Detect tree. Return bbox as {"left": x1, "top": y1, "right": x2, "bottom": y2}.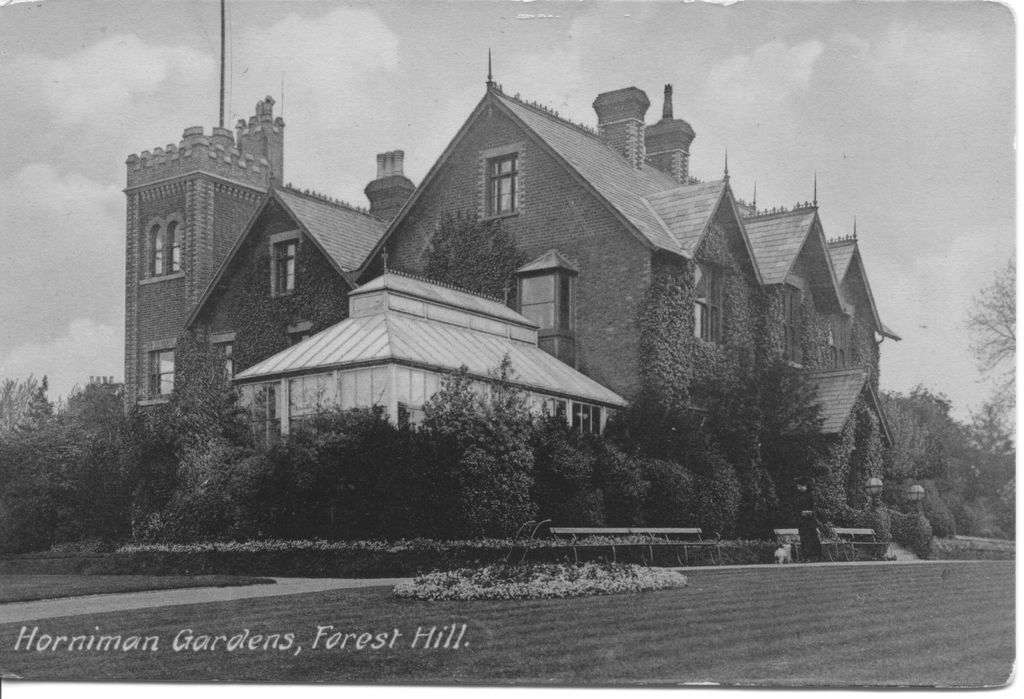
{"left": 969, "top": 252, "right": 1023, "bottom": 452}.
